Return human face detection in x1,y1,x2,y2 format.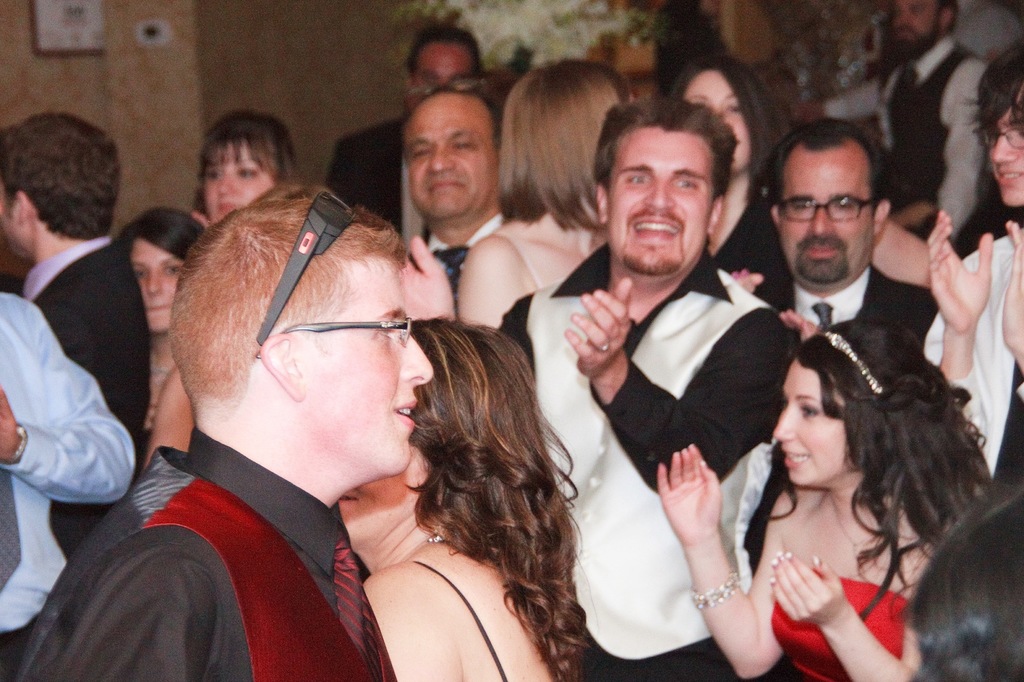
776,147,872,287.
